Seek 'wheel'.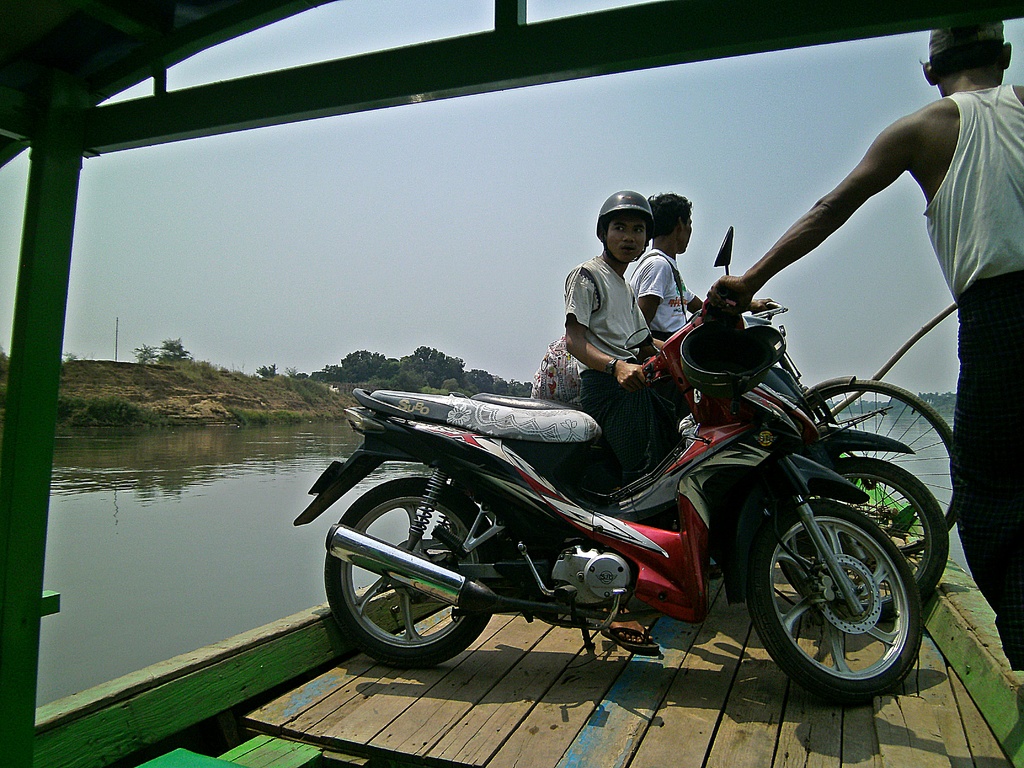
783:458:948:627.
